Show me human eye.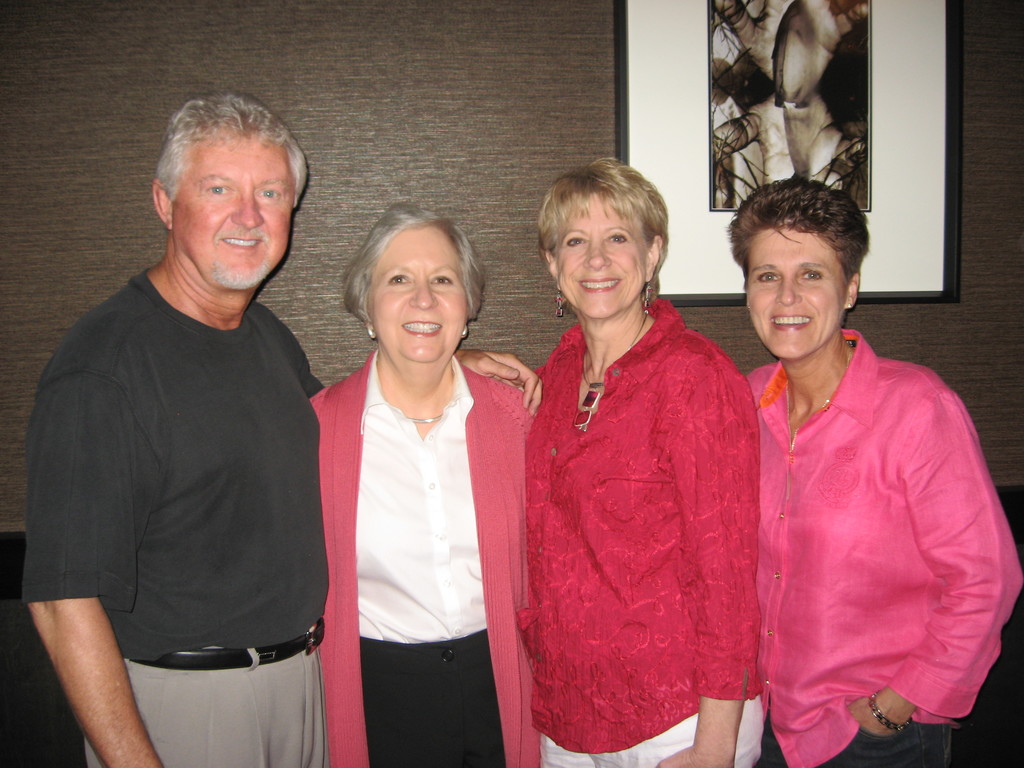
human eye is here: {"left": 566, "top": 234, "right": 589, "bottom": 249}.
